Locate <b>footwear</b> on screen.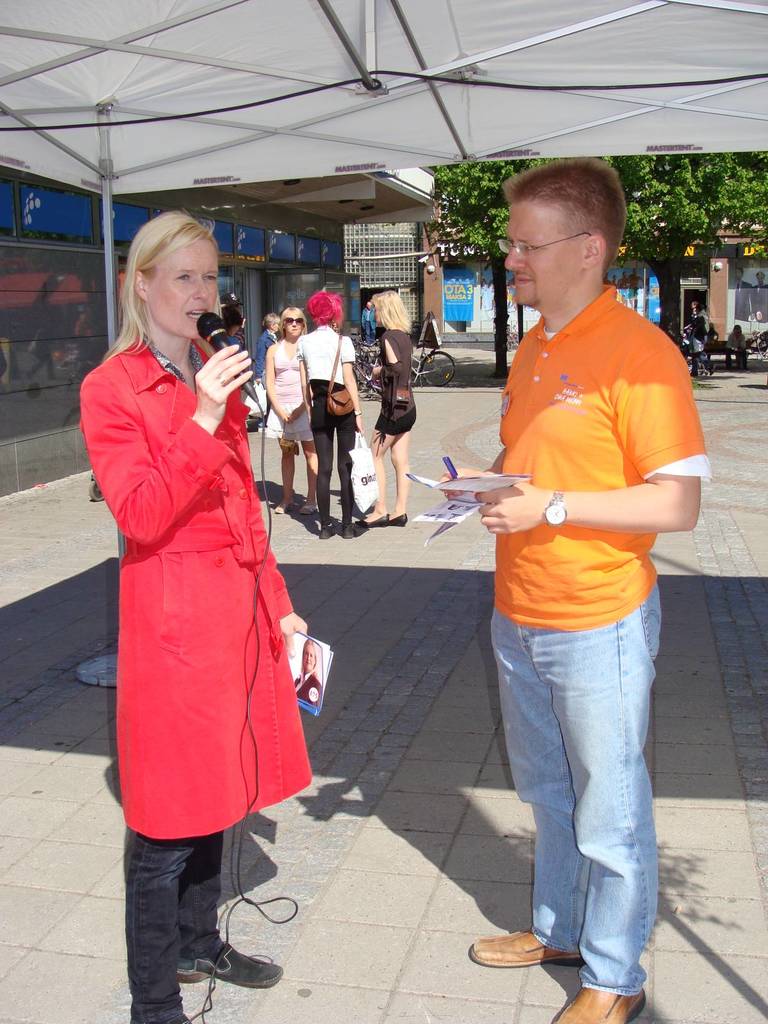
On screen at pyautogui.locateOnScreen(348, 515, 369, 540).
